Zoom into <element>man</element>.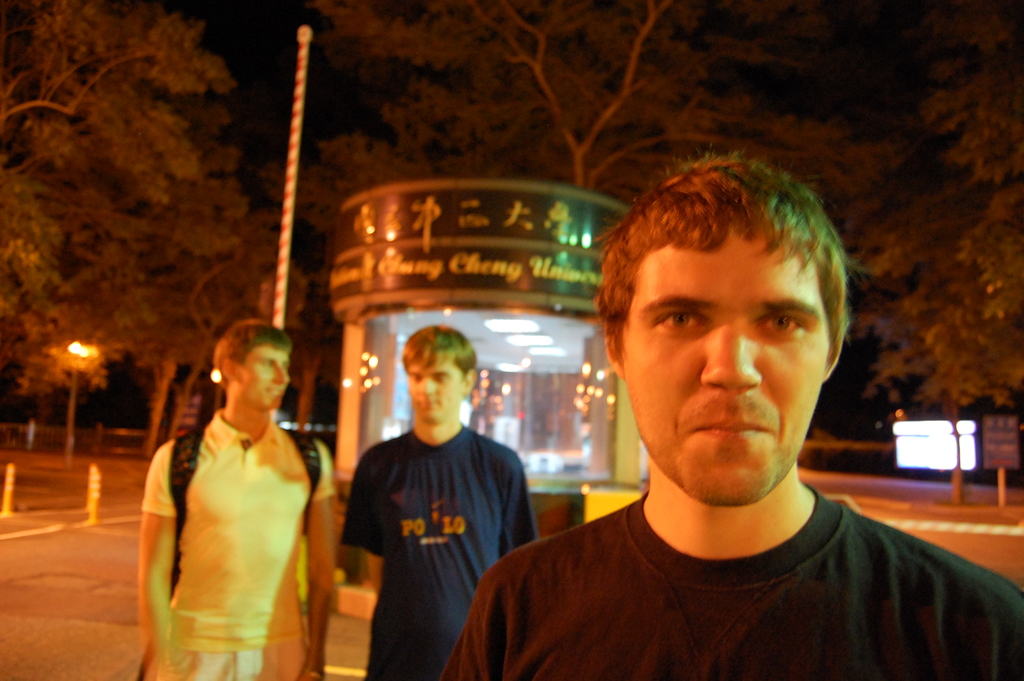
Zoom target: [x1=138, y1=320, x2=344, y2=680].
